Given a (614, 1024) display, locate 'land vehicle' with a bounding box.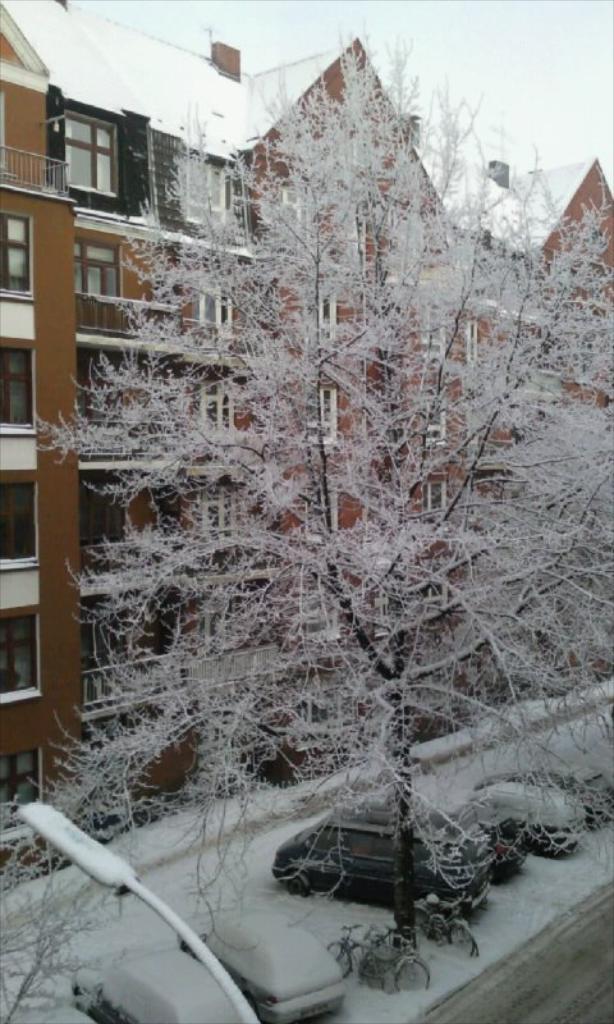
Located: box(430, 780, 586, 858).
